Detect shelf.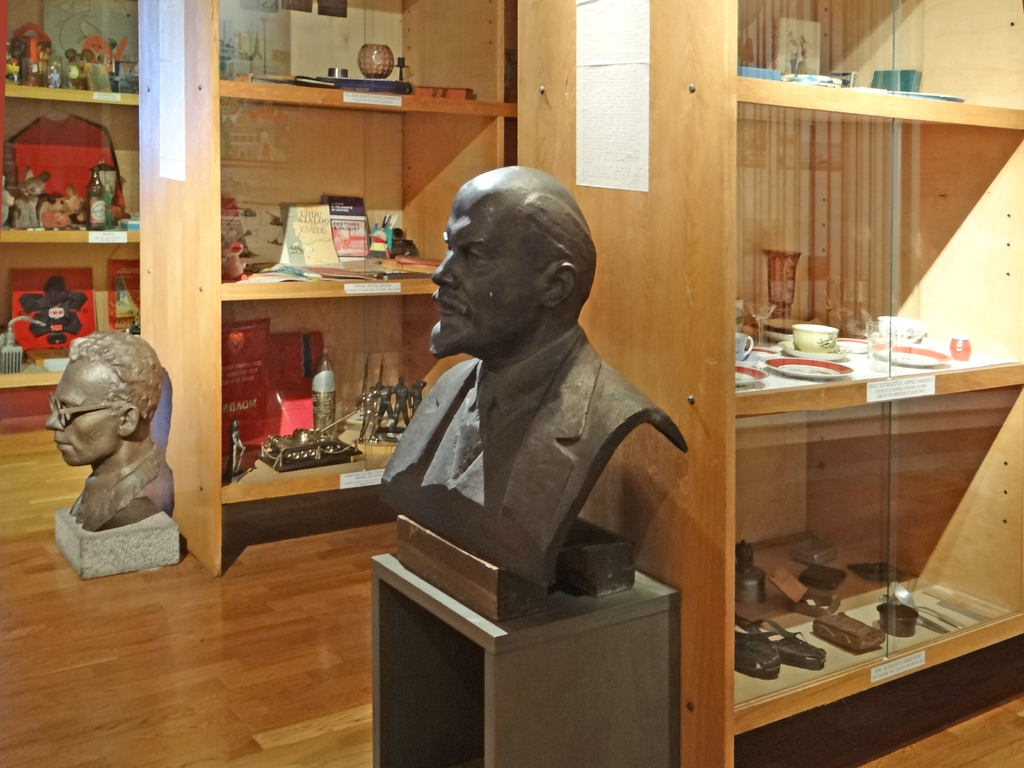
Detected at bbox=(0, 99, 147, 246).
